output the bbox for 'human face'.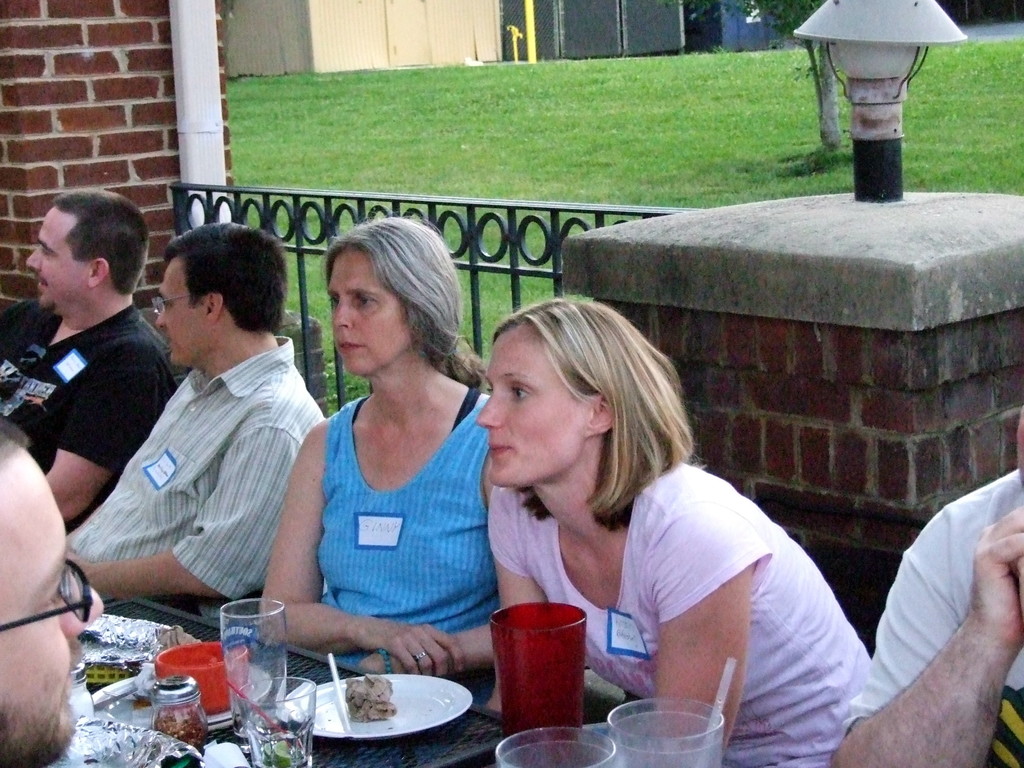
156 262 204 365.
